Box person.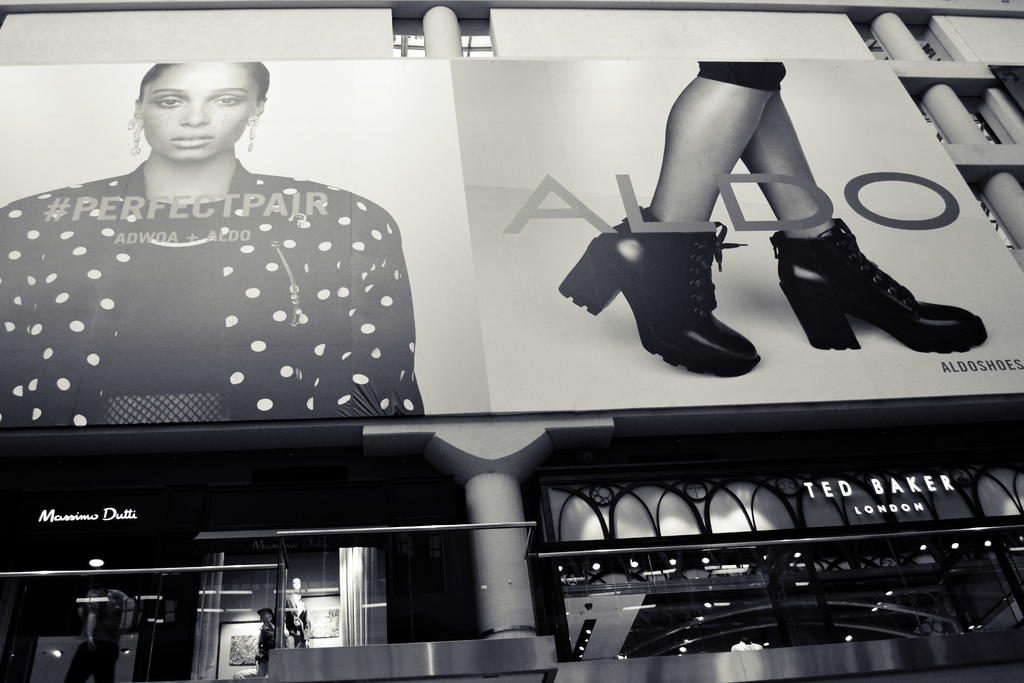
x1=0 y1=51 x2=427 y2=415.
